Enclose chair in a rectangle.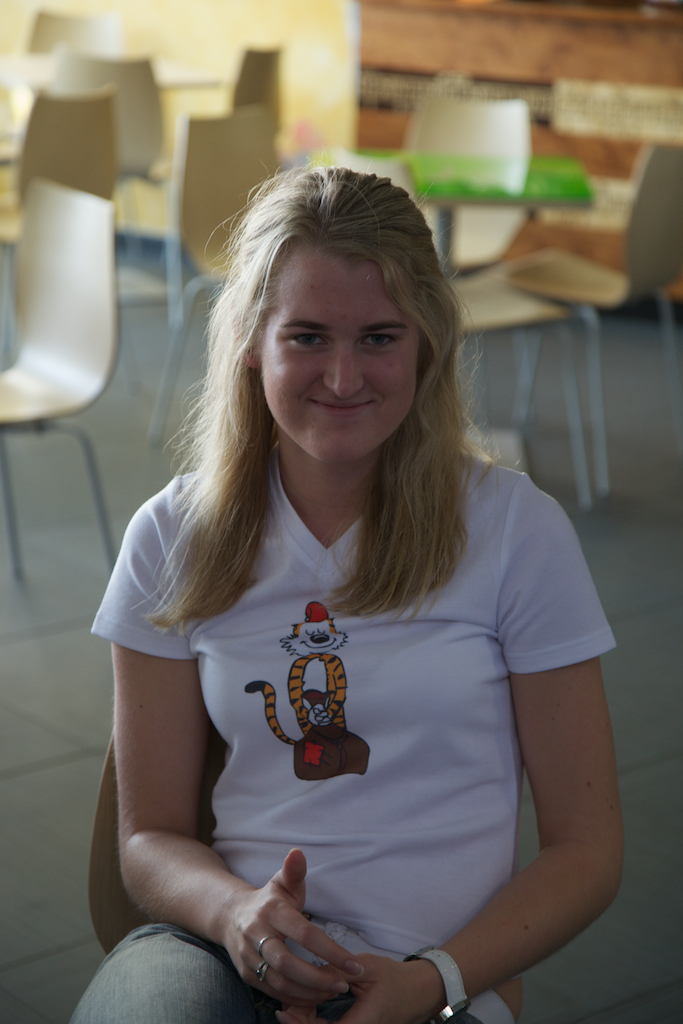
detection(392, 97, 548, 429).
